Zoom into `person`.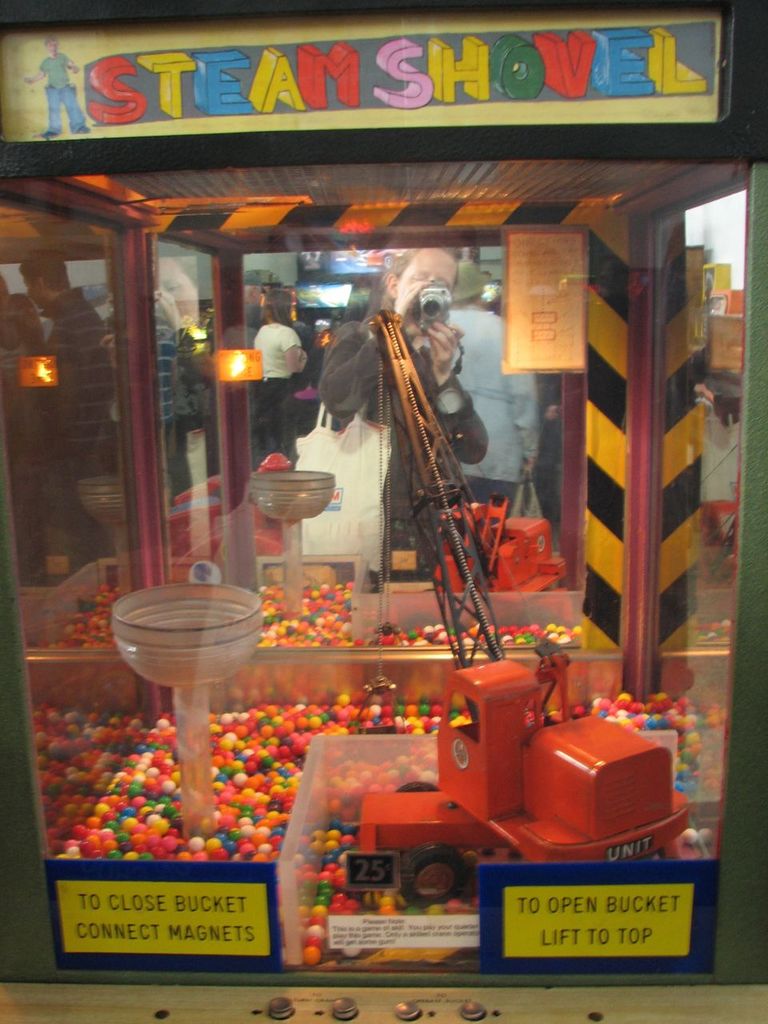
Zoom target: <bbox>445, 262, 542, 514</bbox>.
